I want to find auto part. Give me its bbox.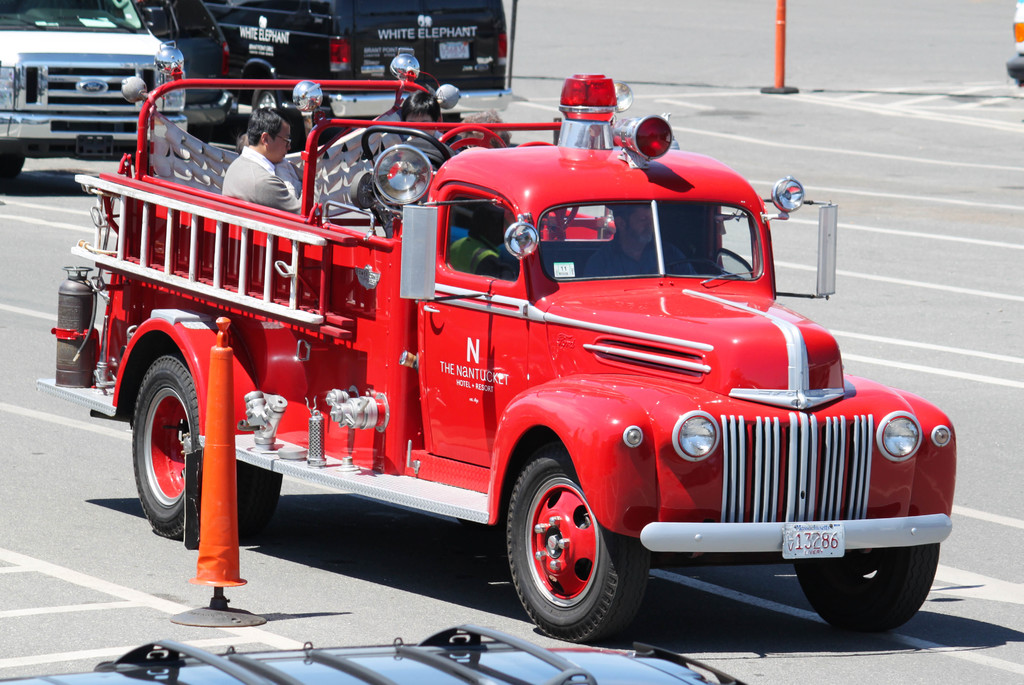
BBox(792, 545, 941, 635).
